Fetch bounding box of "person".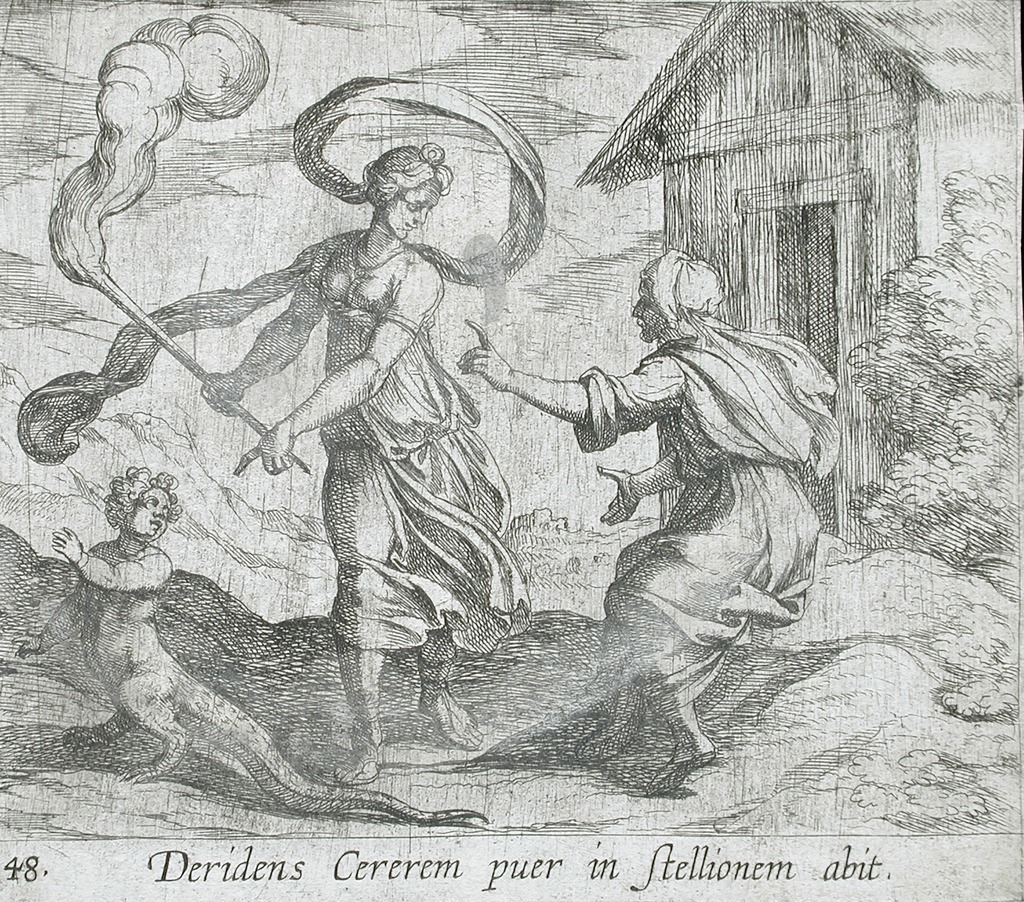
Bbox: [177, 99, 535, 715].
